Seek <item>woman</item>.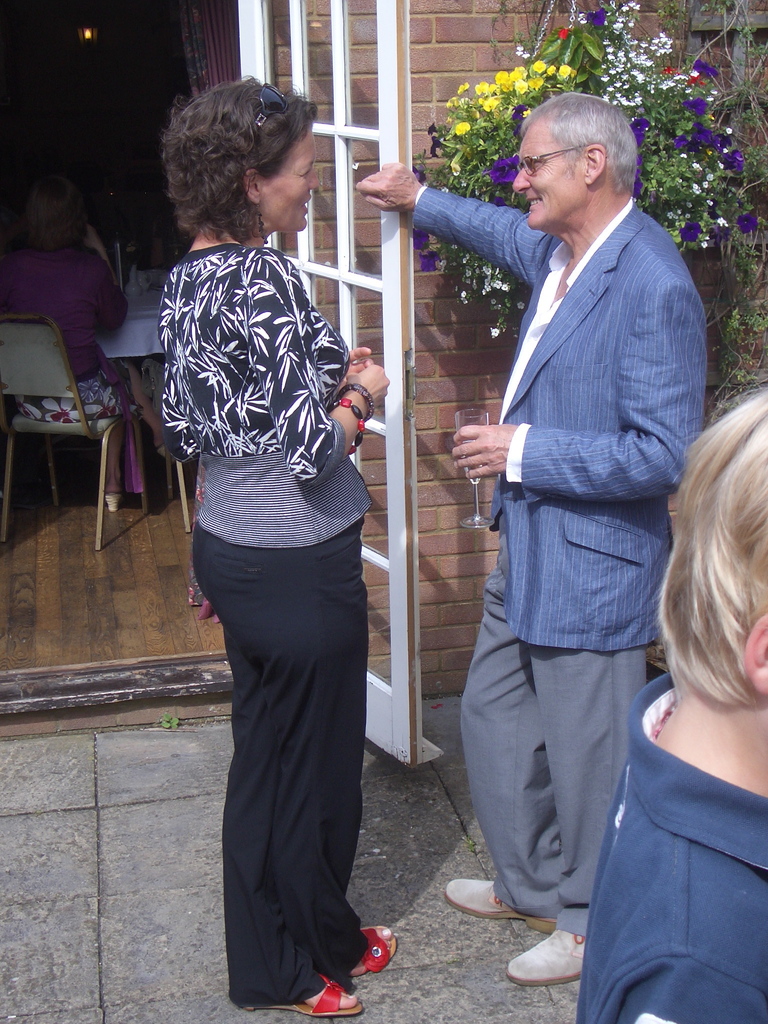
pyautogui.locateOnScreen(0, 169, 163, 514).
